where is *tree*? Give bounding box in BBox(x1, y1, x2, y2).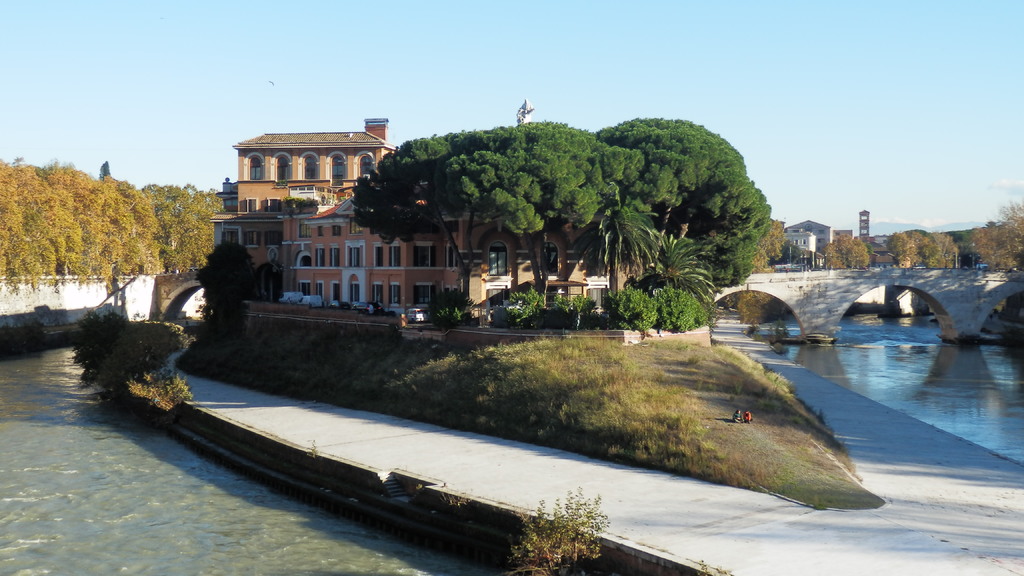
BBox(194, 241, 257, 332).
